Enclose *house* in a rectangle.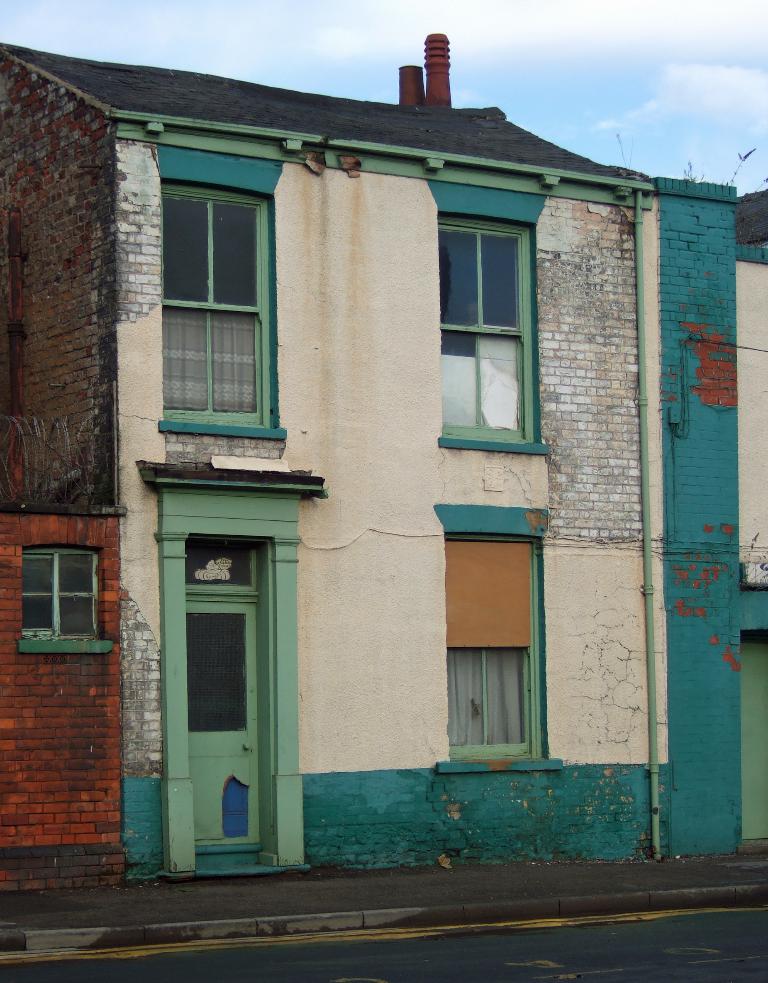
Rect(739, 186, 767, 853).
